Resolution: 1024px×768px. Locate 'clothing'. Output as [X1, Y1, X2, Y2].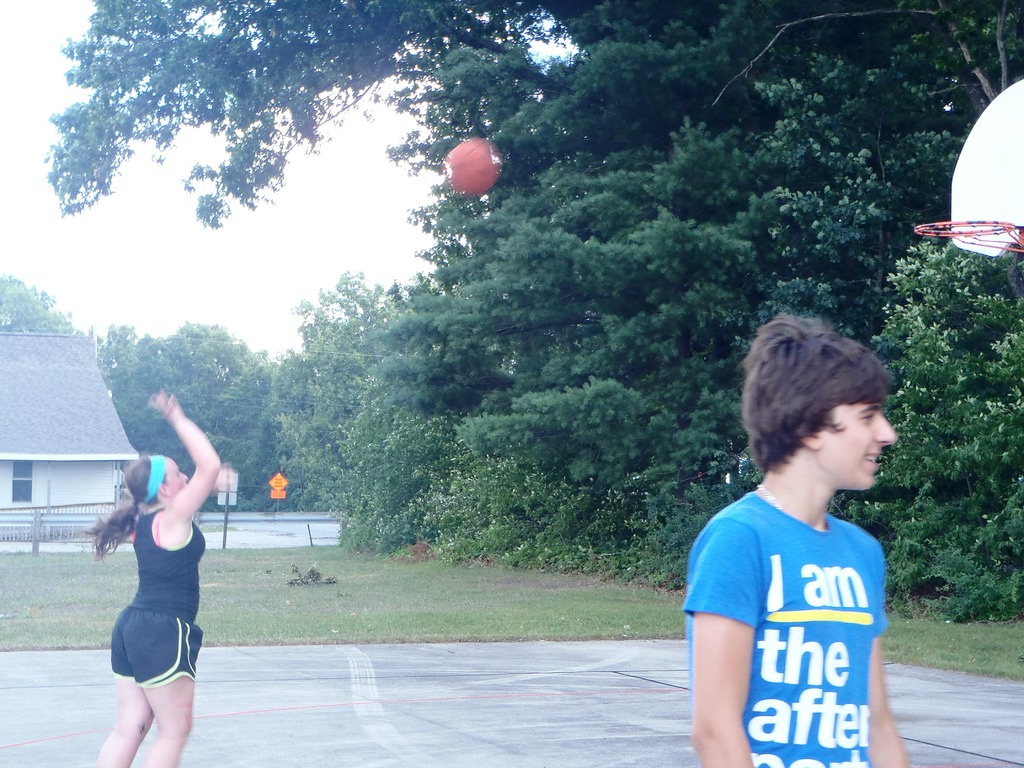
[691, 468, 902, 744].
